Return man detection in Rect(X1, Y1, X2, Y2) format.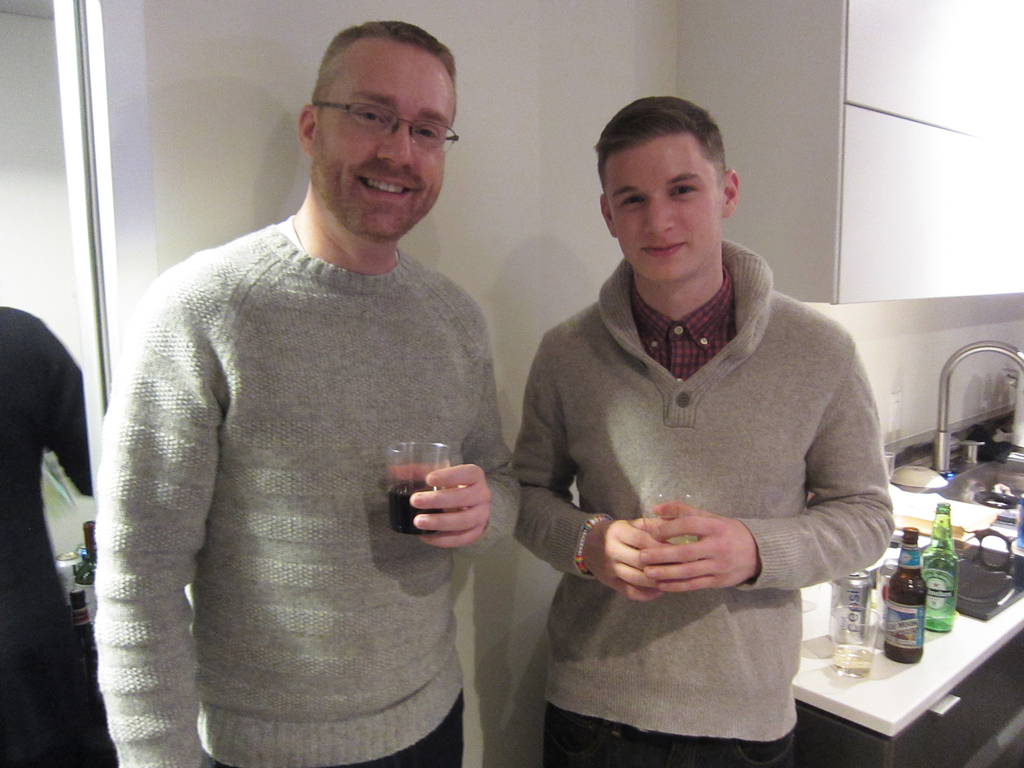
Rect(79, 4, 545, 753).
